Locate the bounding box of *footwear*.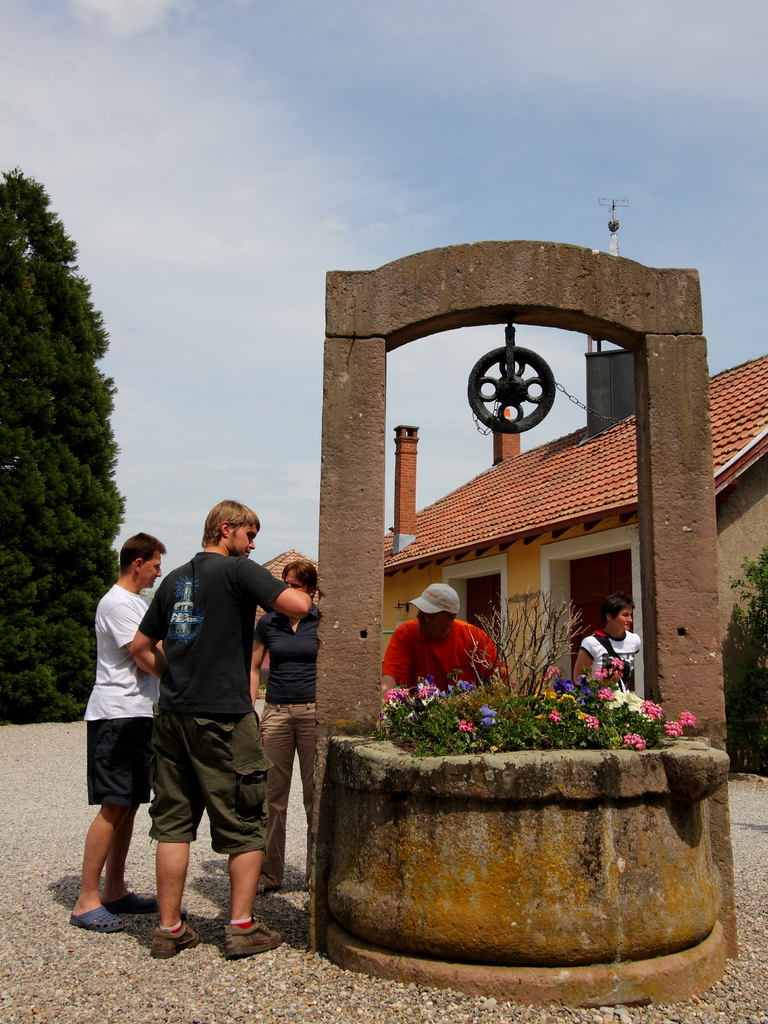
Bounding box: locate(151, 920, 201, 958).
